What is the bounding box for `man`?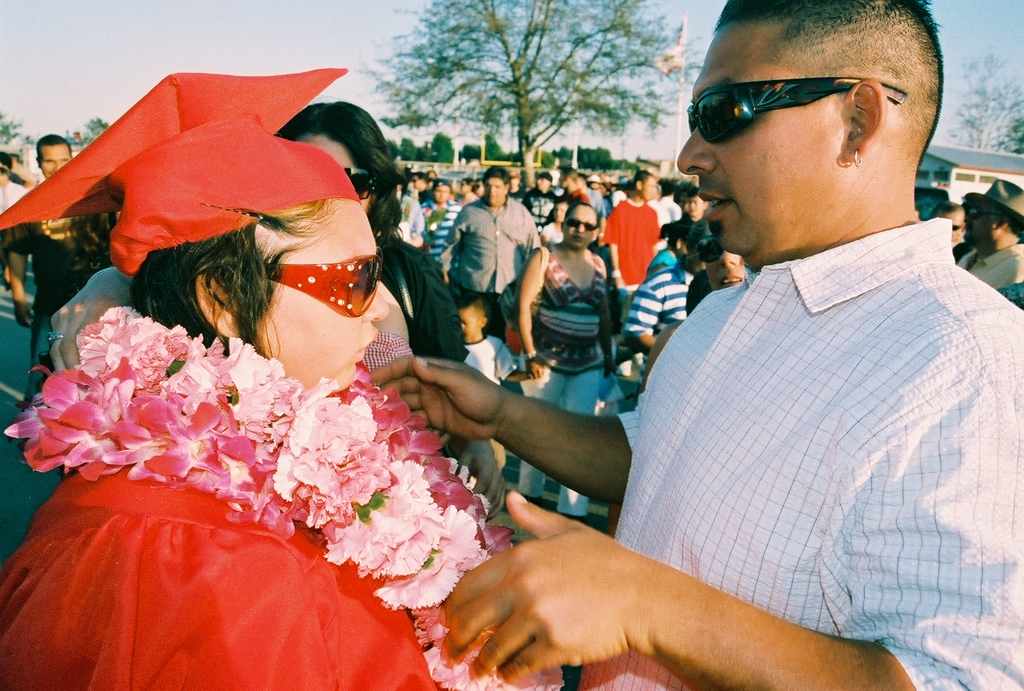
365/0/1021/690.
